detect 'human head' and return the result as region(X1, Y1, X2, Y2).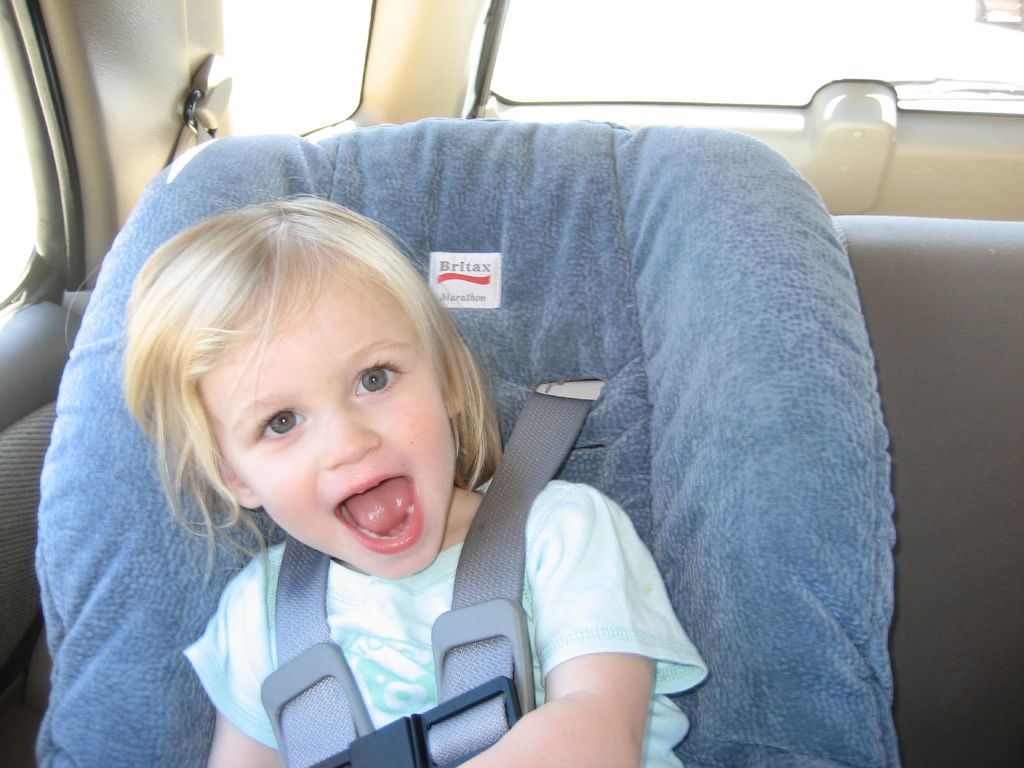
region(104, 194, 494, 561).
